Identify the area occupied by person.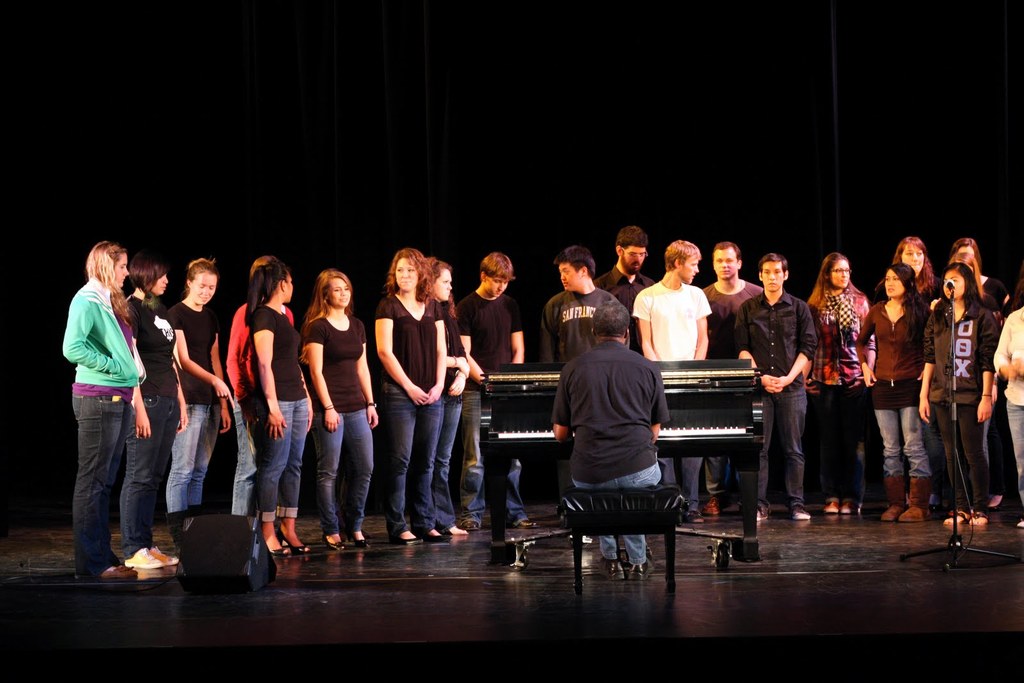
Area: [245, 262, 315, 559].
